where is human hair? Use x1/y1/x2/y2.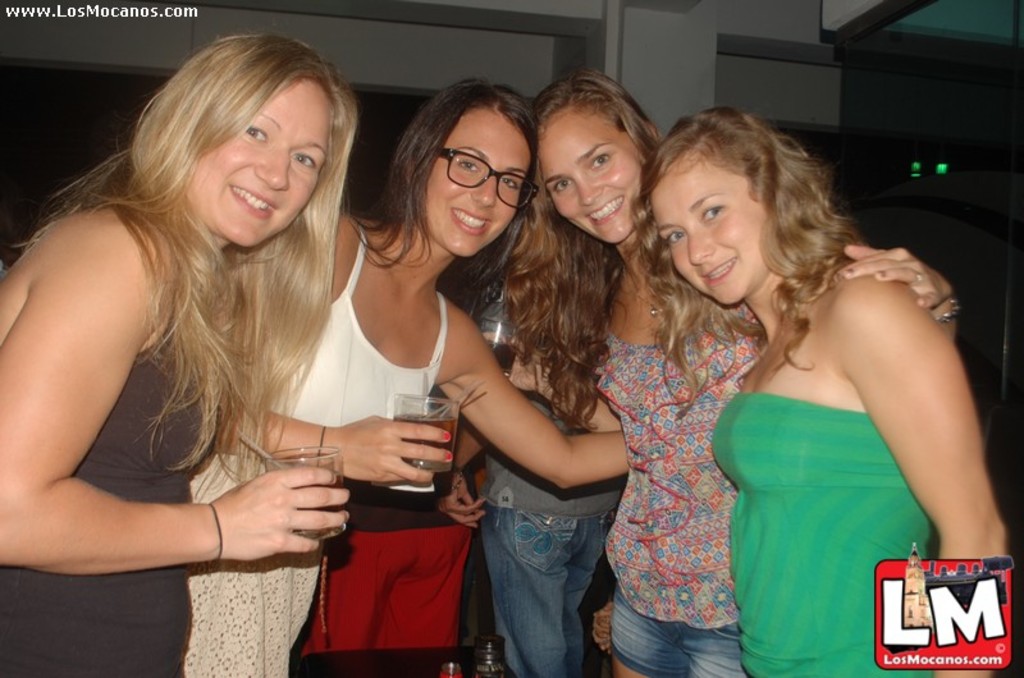
348/72/535/326.
